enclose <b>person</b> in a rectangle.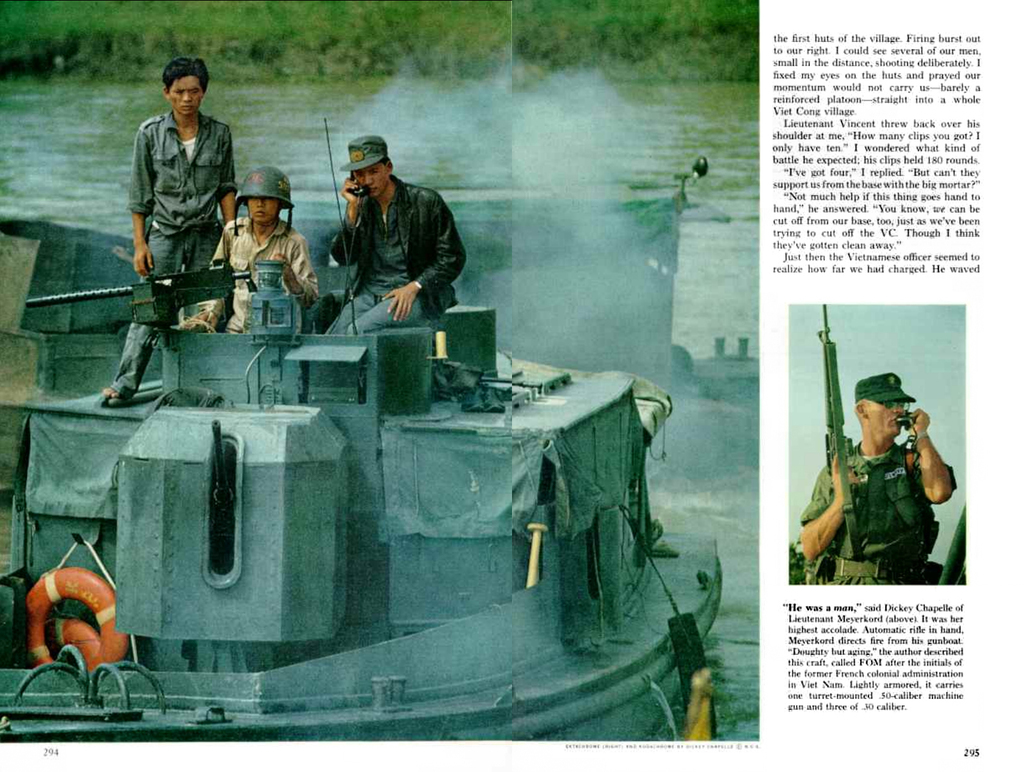
locate(186, 162, 319, 335).
